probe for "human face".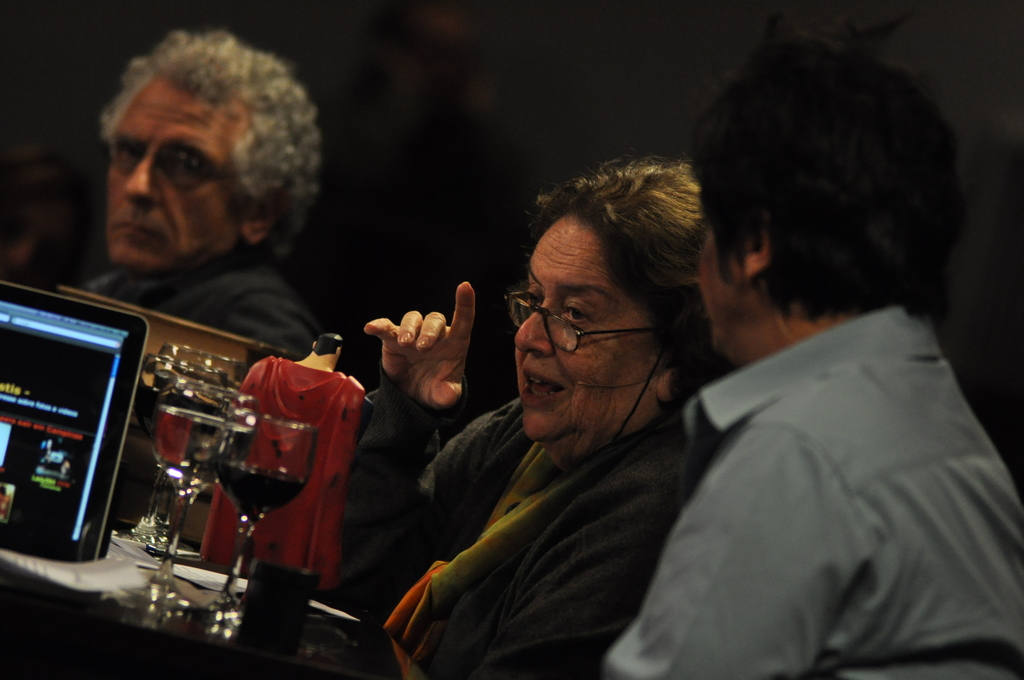
Probe result: box(107, 75, 255, 268).
